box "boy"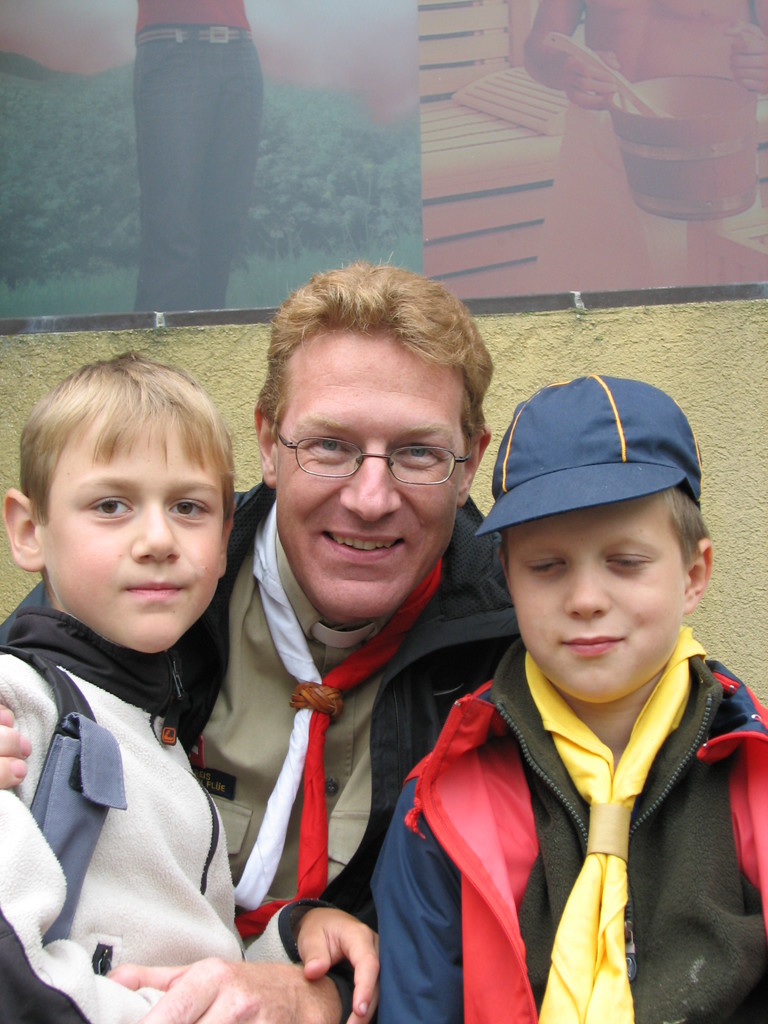
locate(0, 337, 383, 1023)
